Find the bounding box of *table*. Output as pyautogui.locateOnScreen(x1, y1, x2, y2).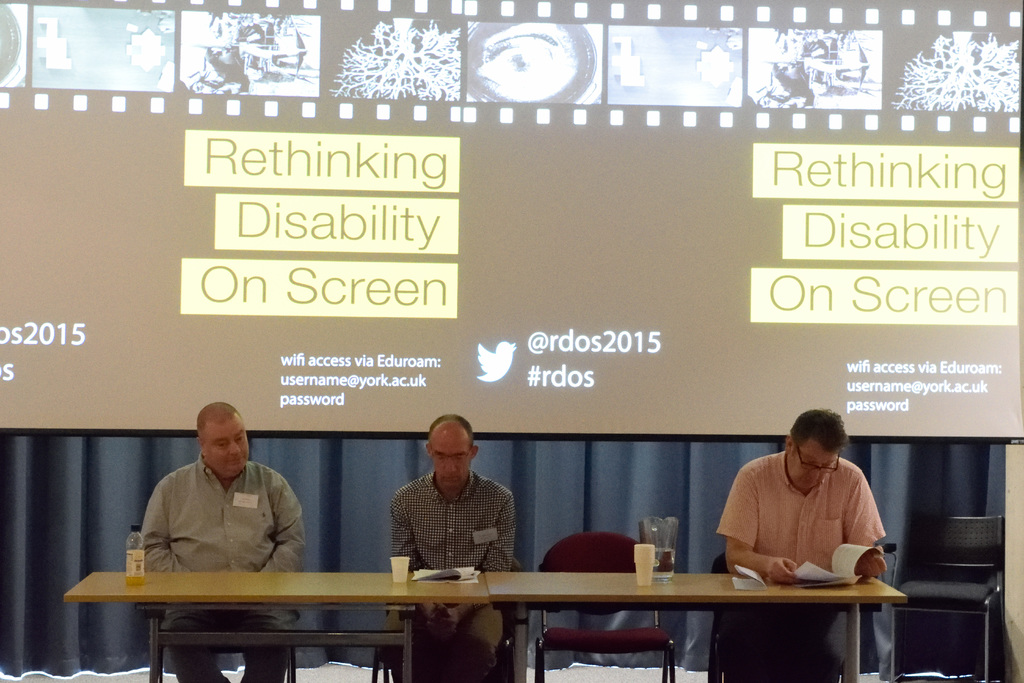
pyautogui.locateOnScreen(481, 566, 906, 682).
